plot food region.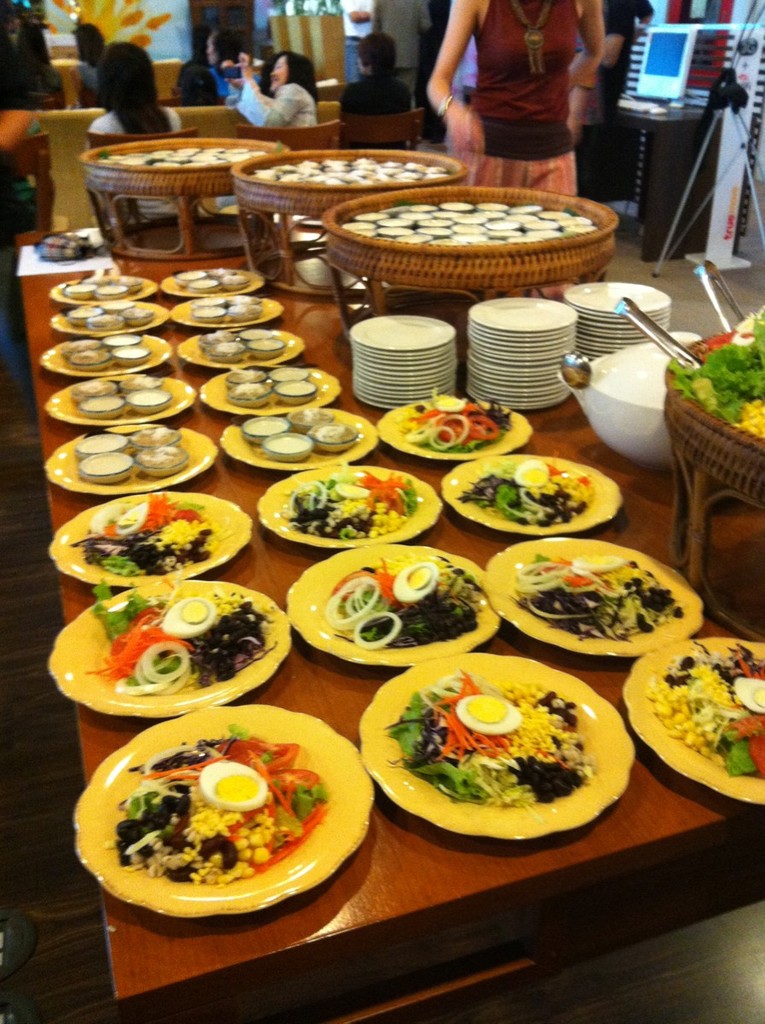
Plotted at (x1=107, y1=300, x2=130, y2=305).
